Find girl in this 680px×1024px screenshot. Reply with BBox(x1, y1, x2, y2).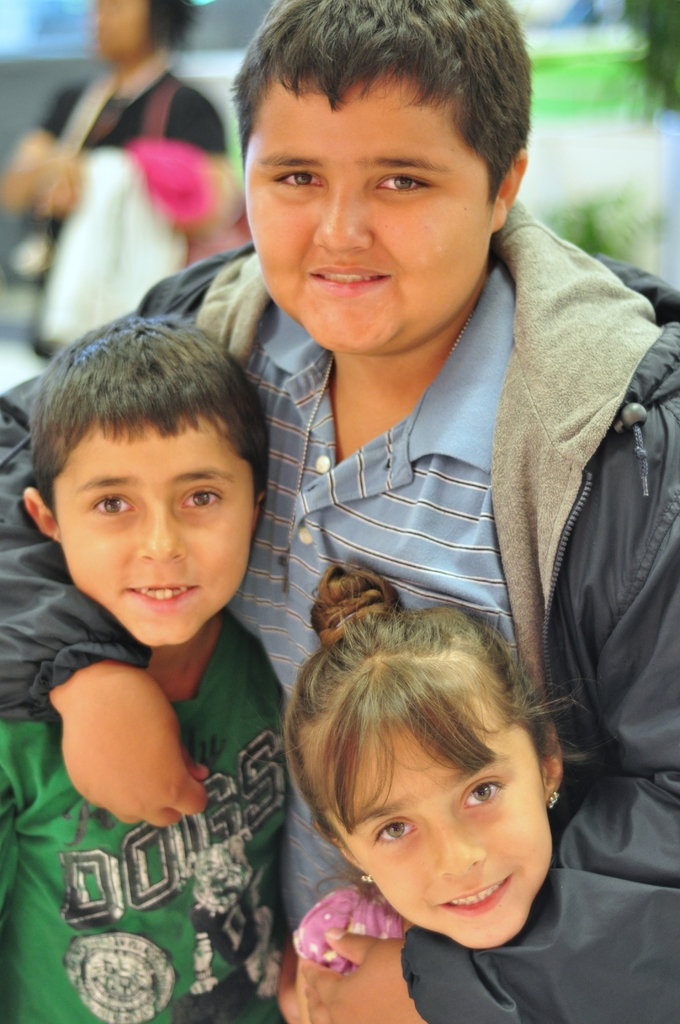
BBox(280, 547, 560, 1023).
